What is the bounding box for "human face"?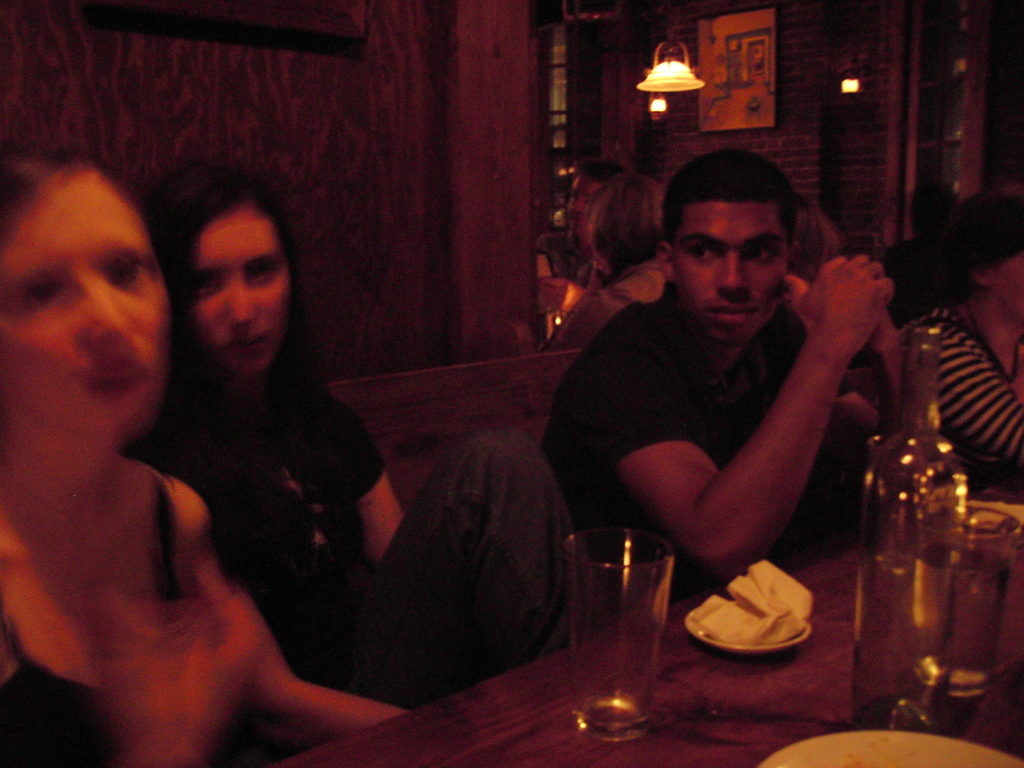
x1=676 y1=202 x2=794 y2=344.
